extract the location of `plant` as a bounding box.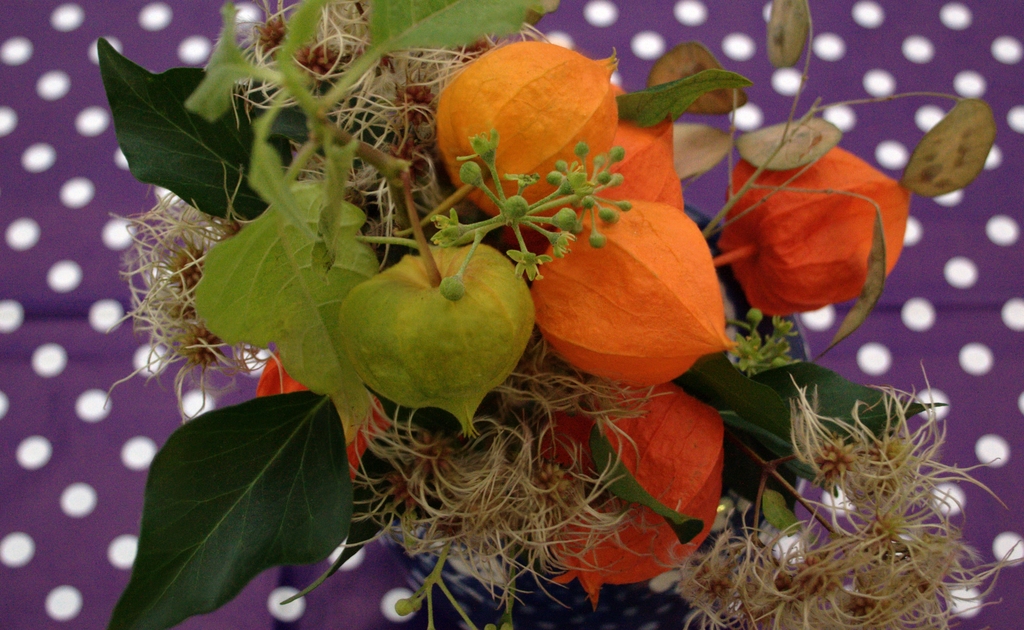
region(97, 0, 1023, 629).
